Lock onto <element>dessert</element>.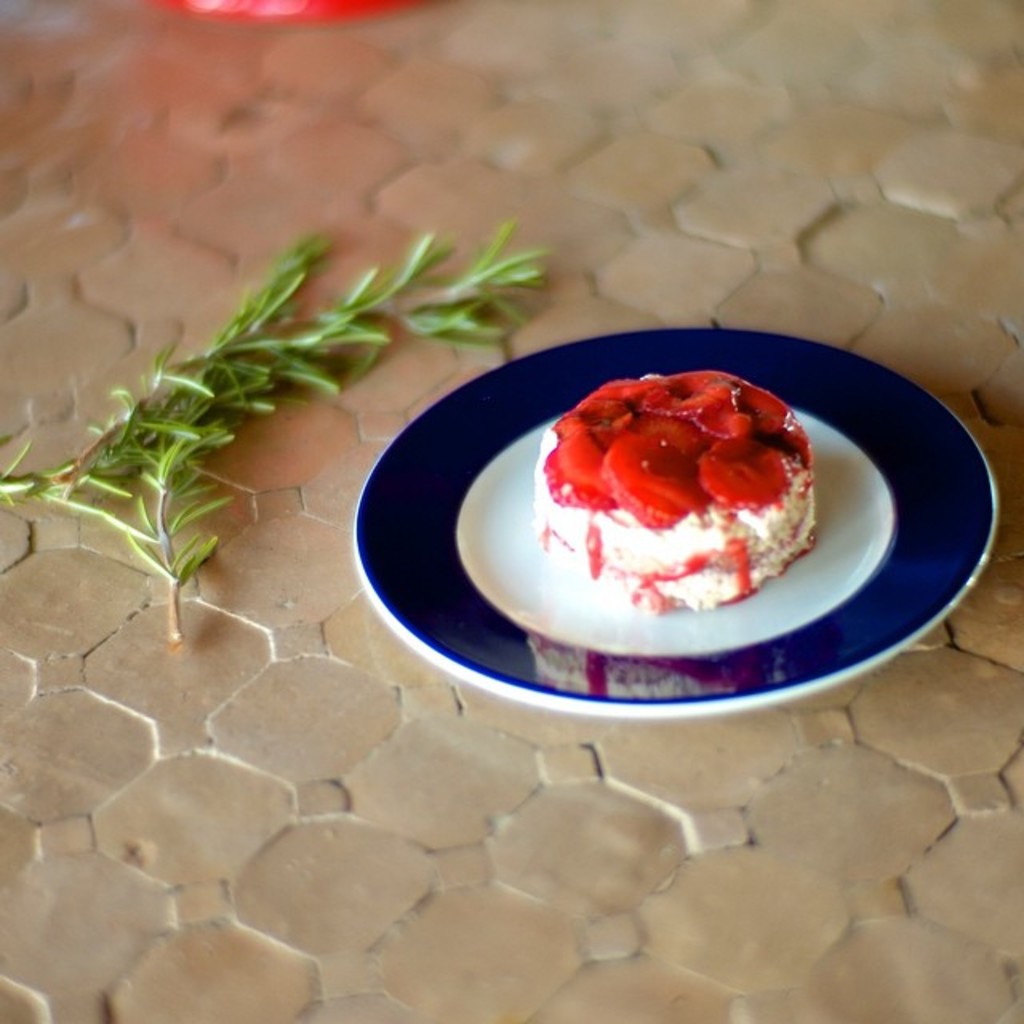
Locked: x1=504, y1=373, x2=838, y2=664.
